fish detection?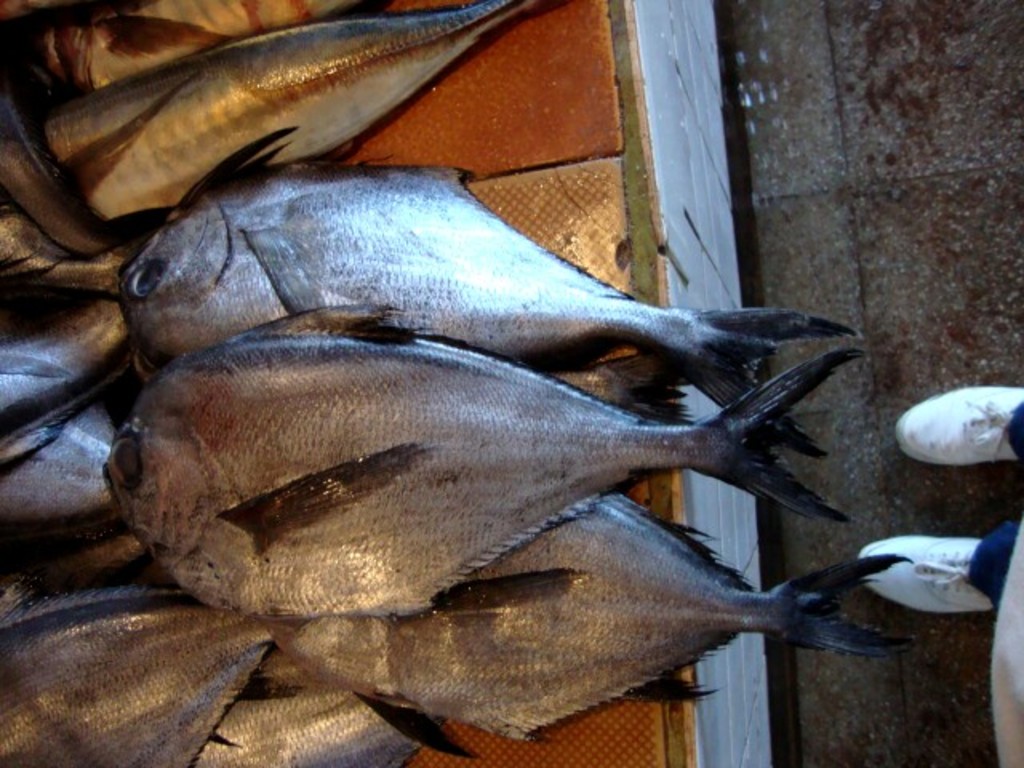
bbox=(0, 574, 282, 763)
